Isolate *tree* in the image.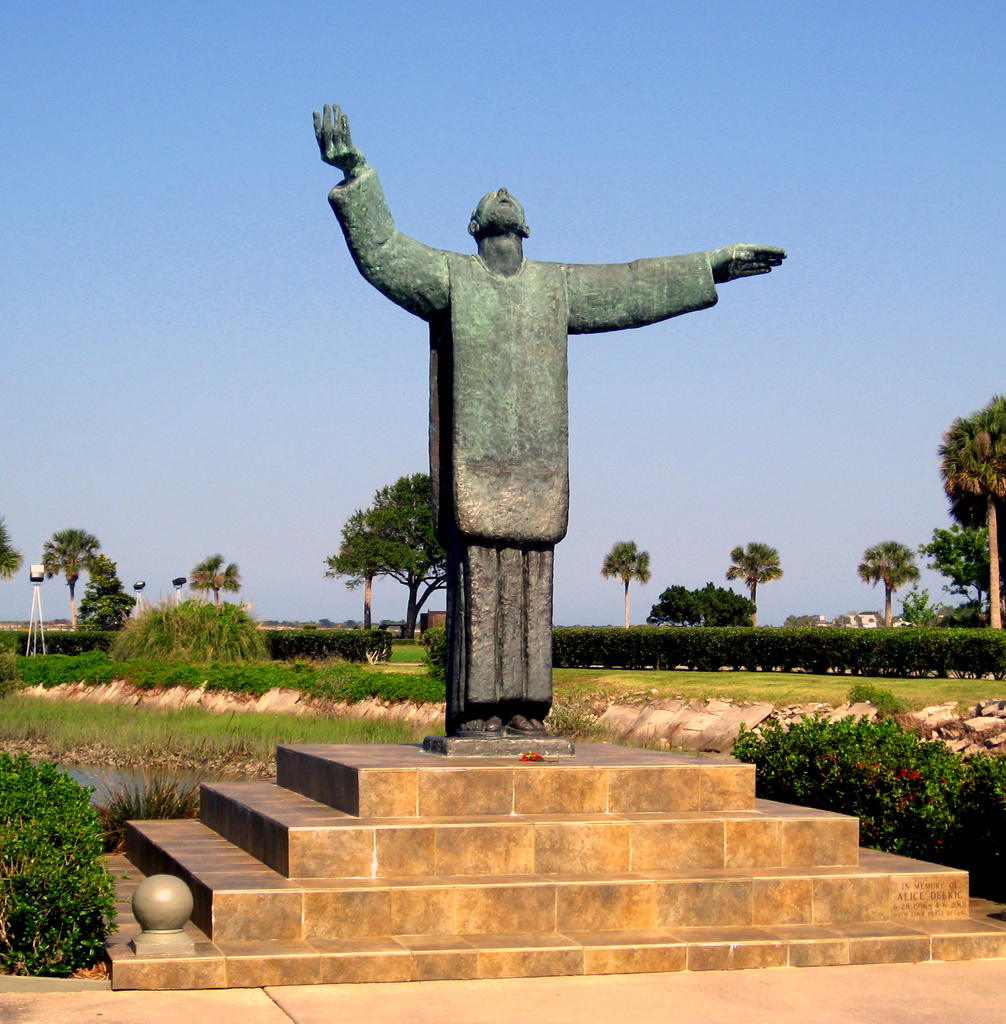
Isolated region: 320:474:451:642.
